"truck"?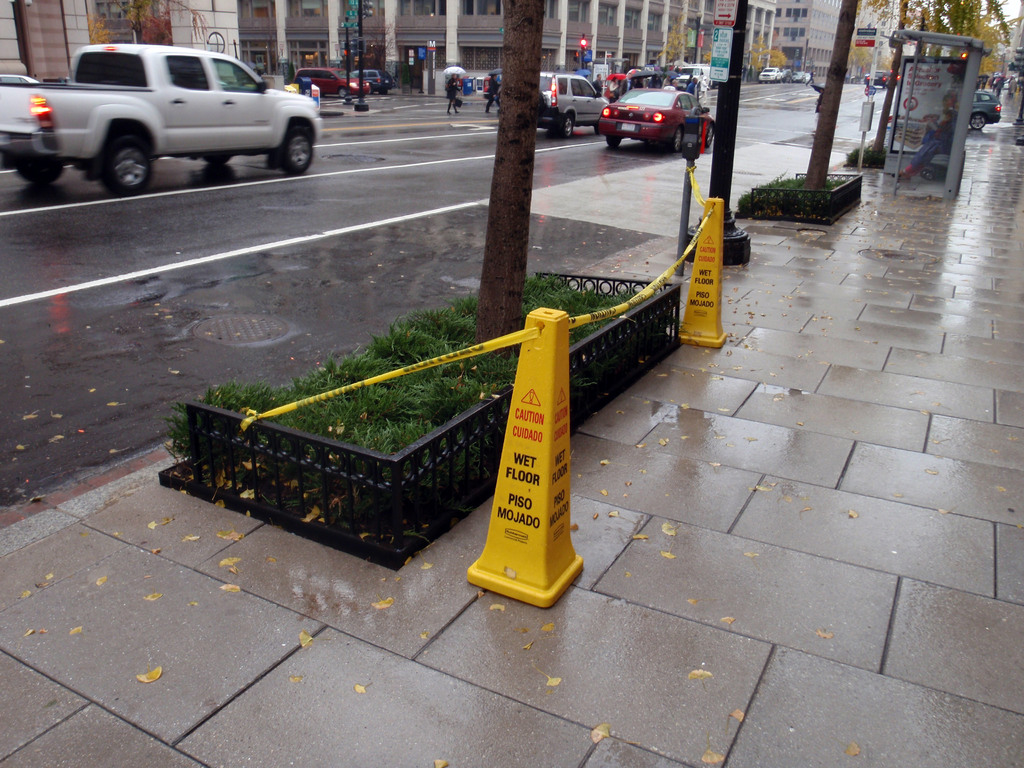
bbox=[758, 66, 784, 83]
